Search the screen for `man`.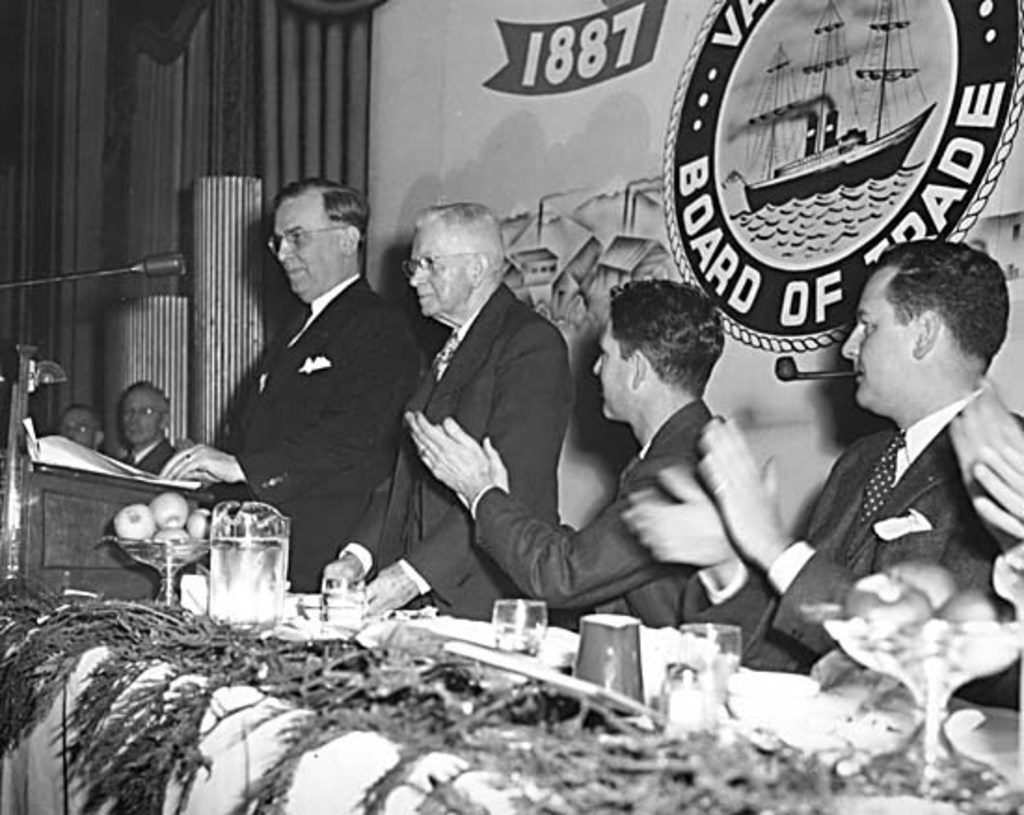
Found at (119,372,182,480).
